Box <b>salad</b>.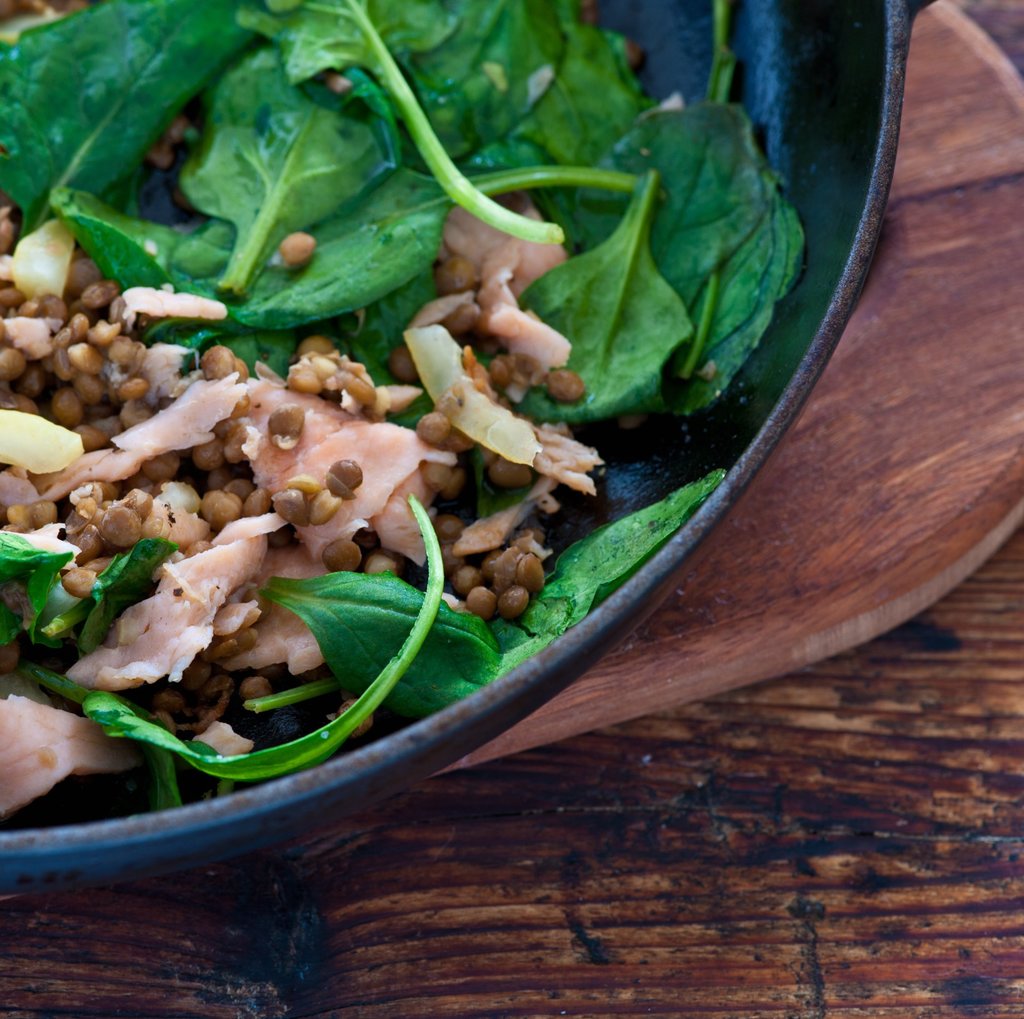
(left=0, top=0, right=833, bottom=858).
